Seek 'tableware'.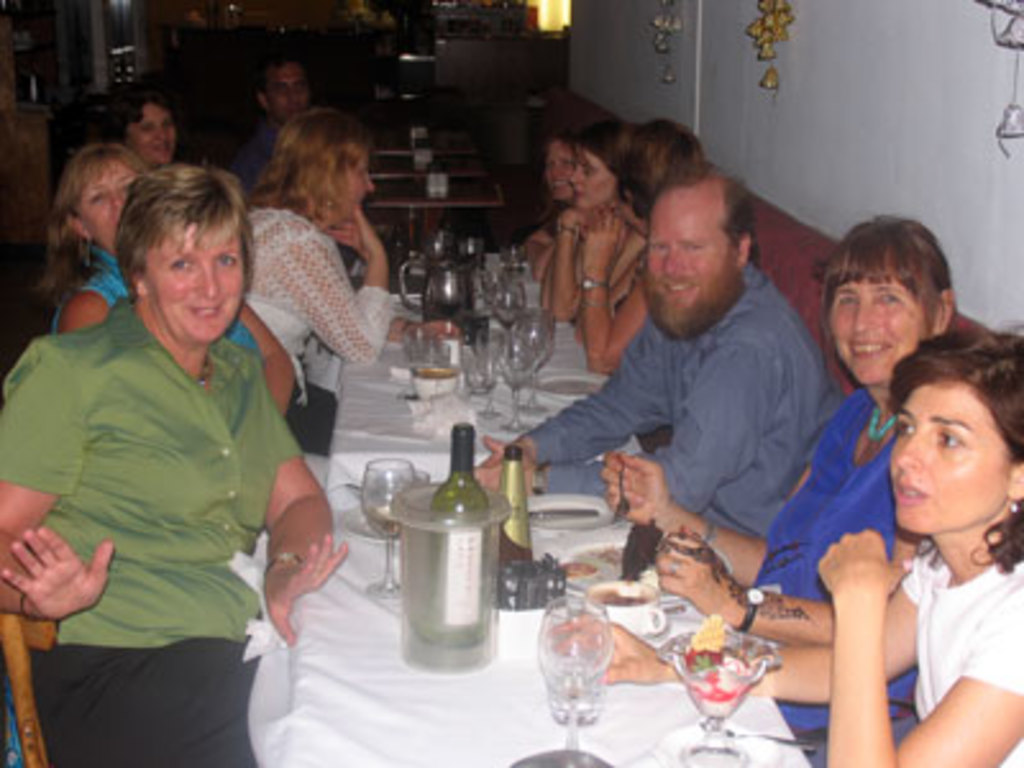
bbox(338, 502, 402, 540).
